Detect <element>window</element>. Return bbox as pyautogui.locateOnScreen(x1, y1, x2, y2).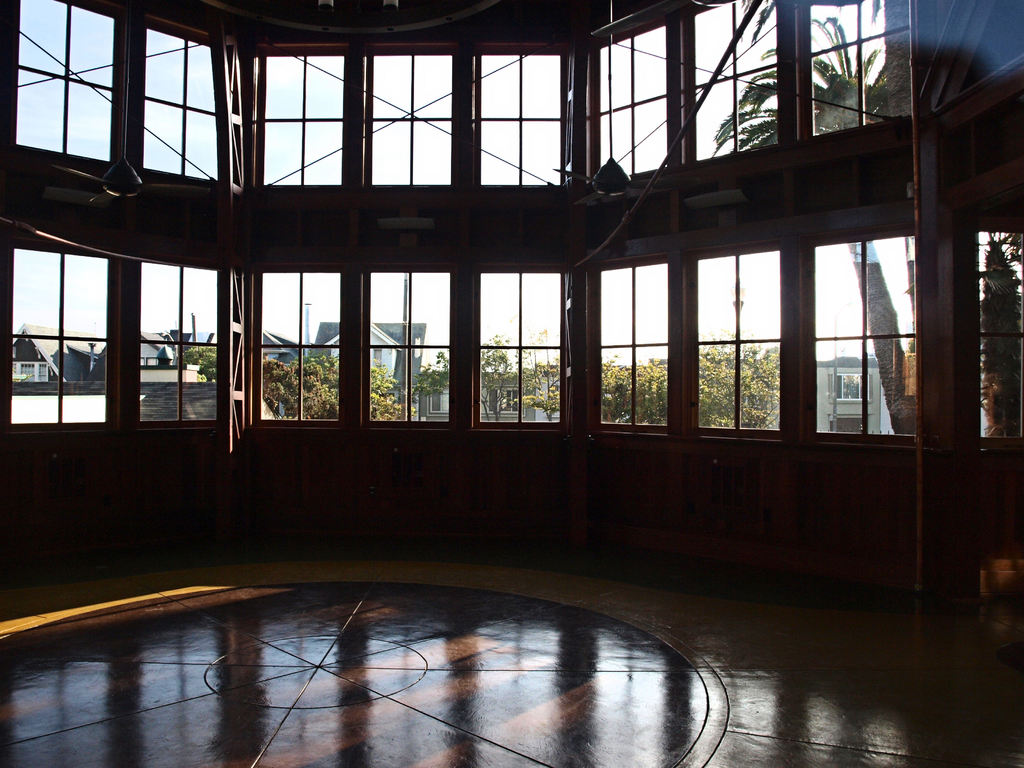
pyautogui.locateOnScreen(138, 257, 227, 431).
